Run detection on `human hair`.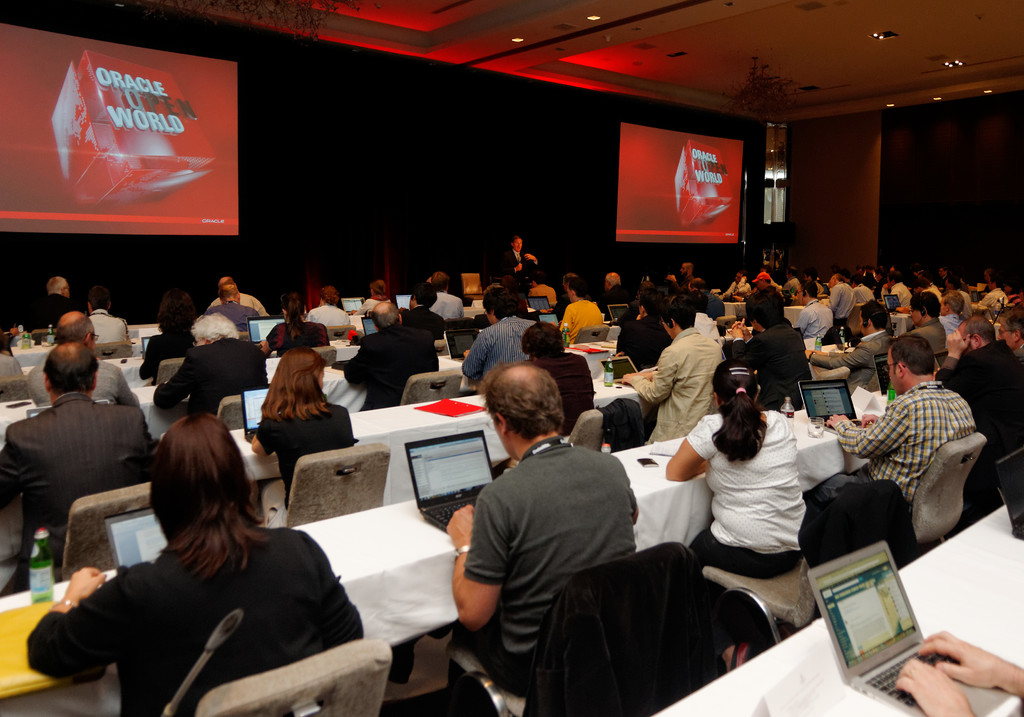
Result: [x1=737, y1=269, x2=746, y2=279].
